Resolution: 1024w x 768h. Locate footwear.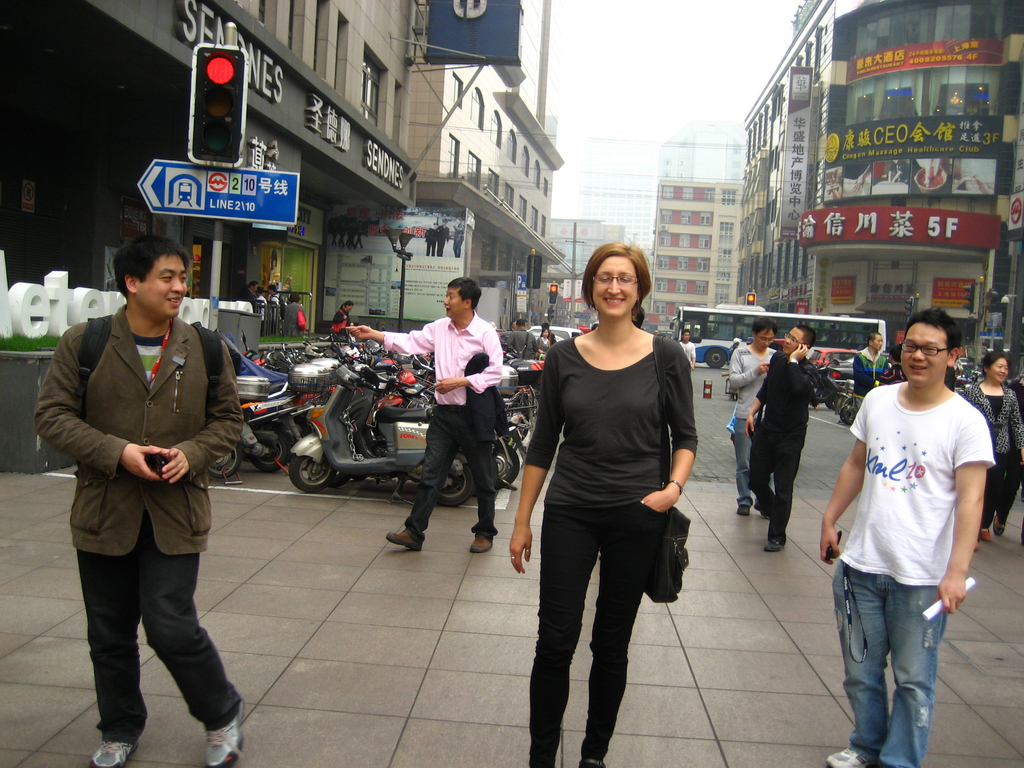
box(466, 534, 495, 550).
